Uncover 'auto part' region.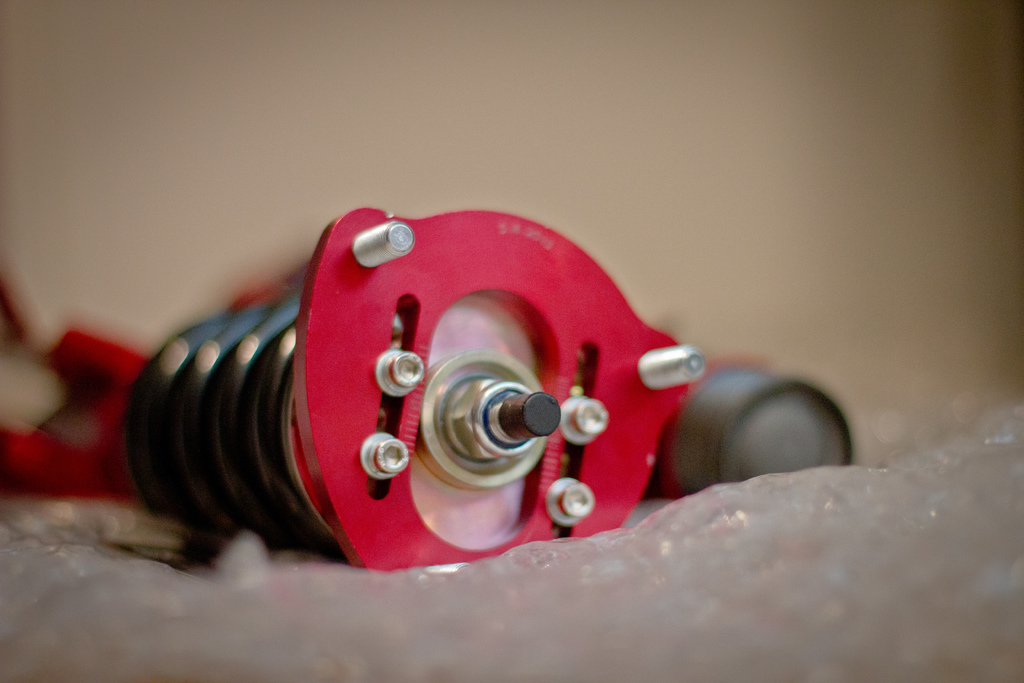
Uncovered: Rect(159, 231, 718, 550).
